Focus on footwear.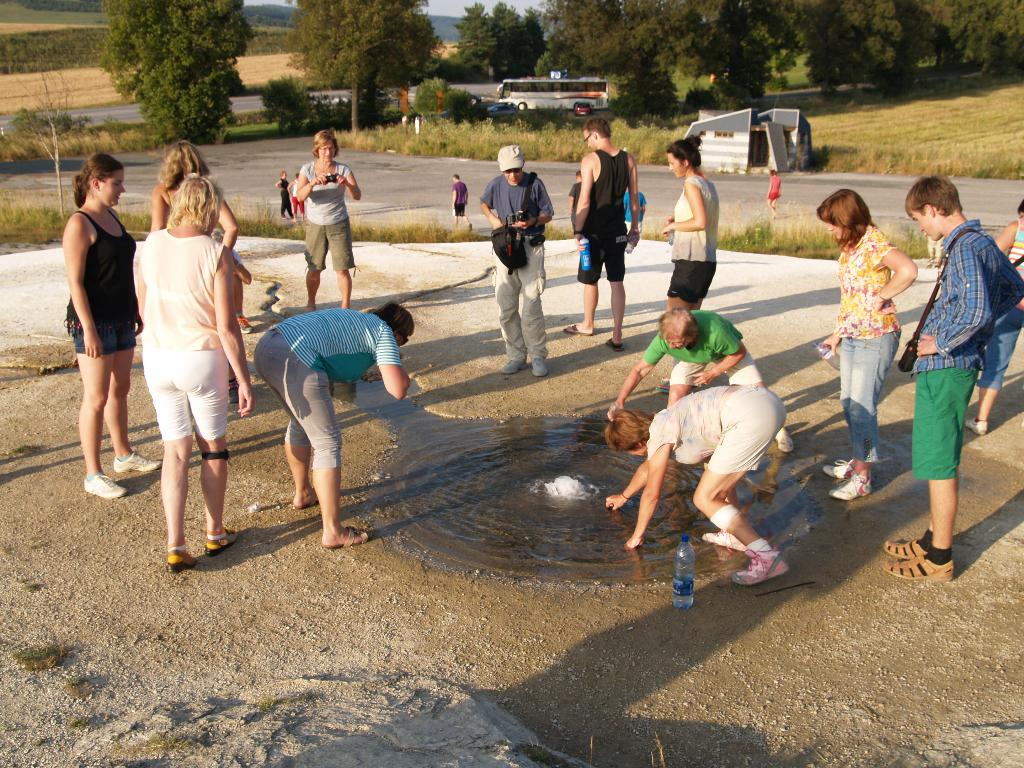
Focused at [468, 221, 474, 233].
